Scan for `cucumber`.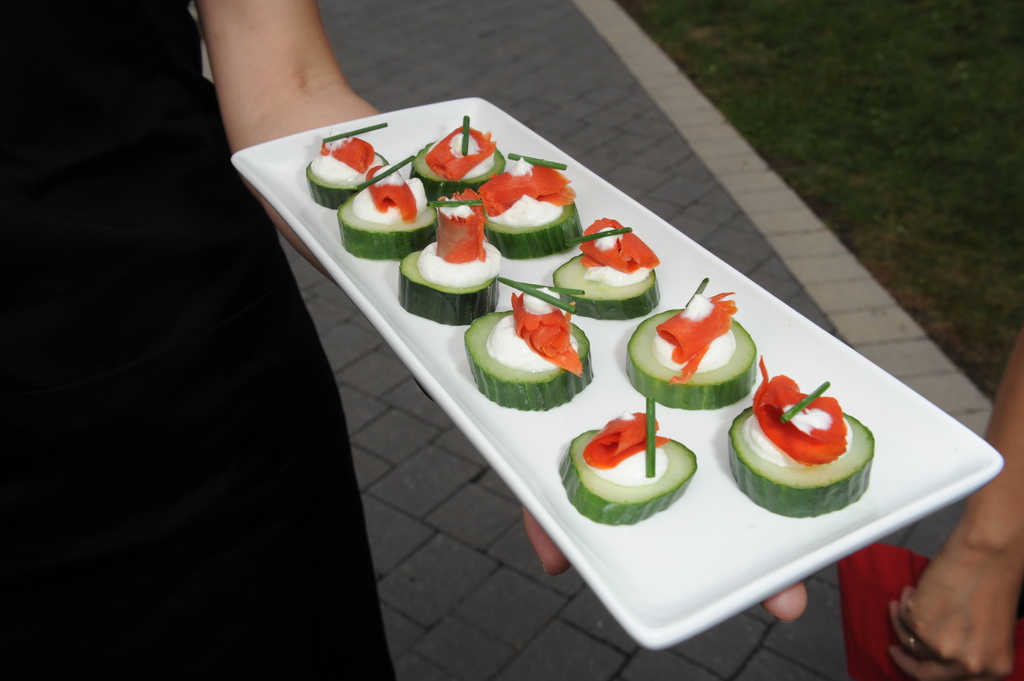
Scan result: <region>483, 200, 580, 257</region>.
